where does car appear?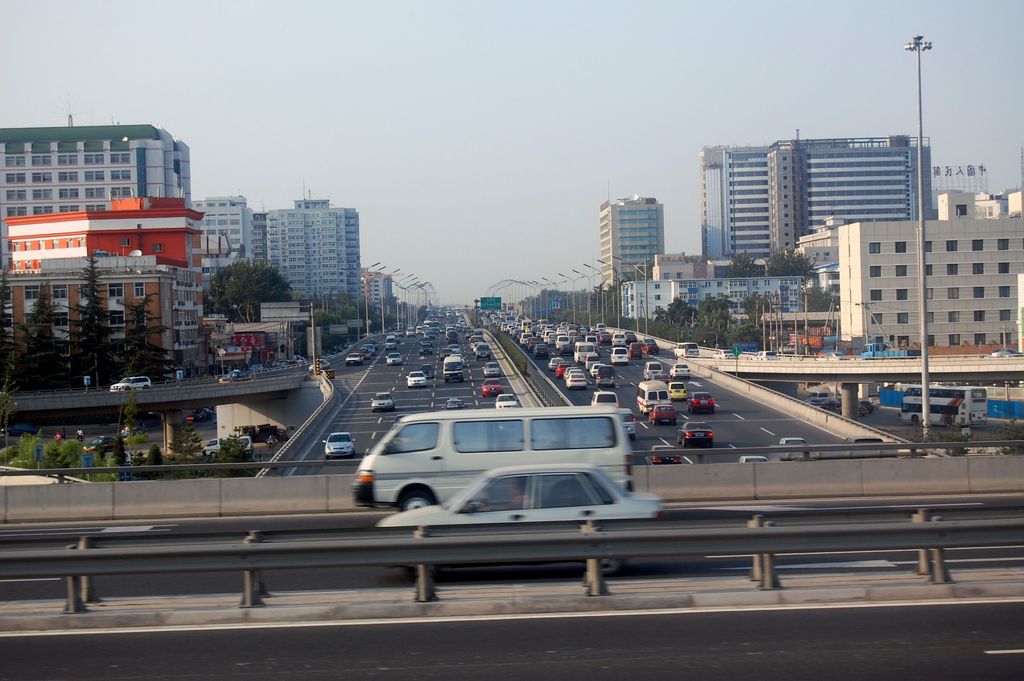
Appears at 689/389/716/409.
